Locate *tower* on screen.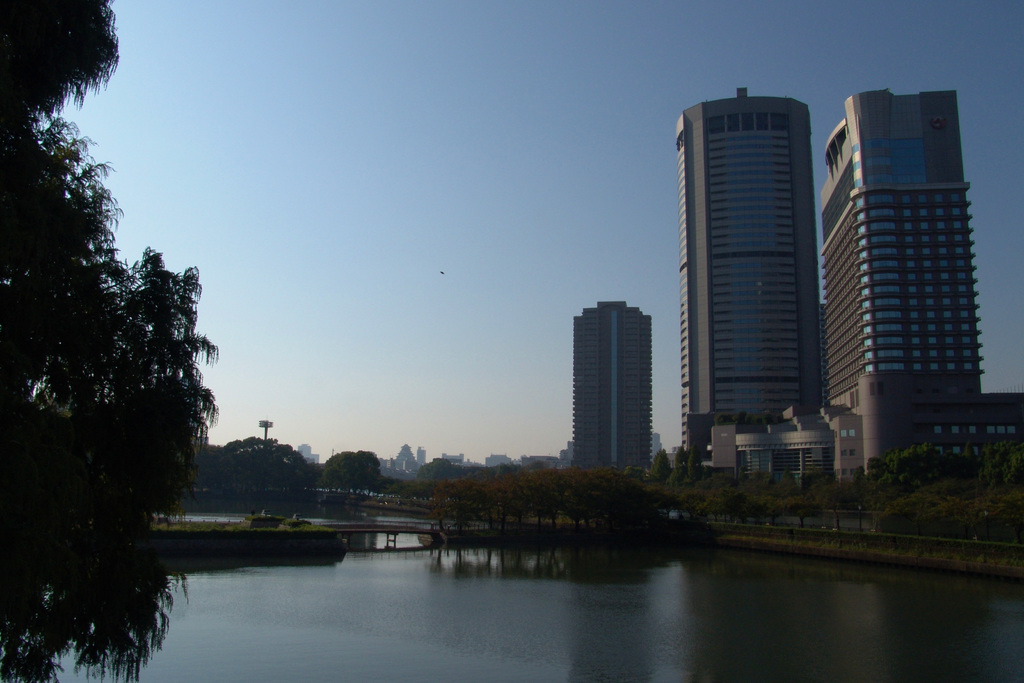
On screen at <bbox>564, 298, 660, 486</bbox>.
